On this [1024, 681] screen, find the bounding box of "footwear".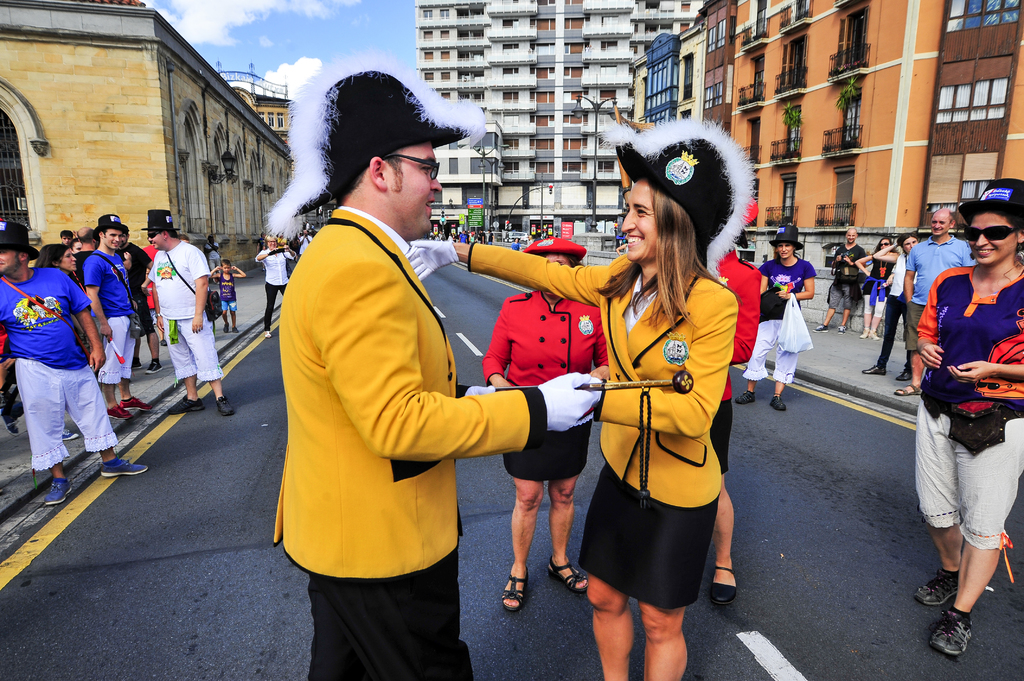
Bounding box: 931,605,972,653.
